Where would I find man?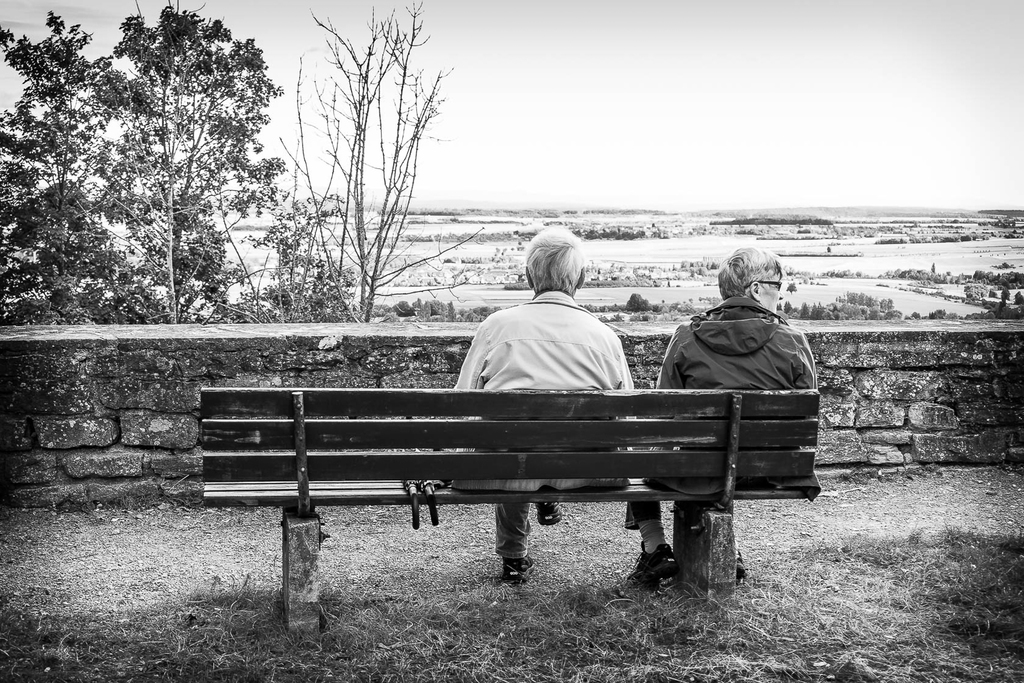
At bbox=(448, 226, 634, 588).
